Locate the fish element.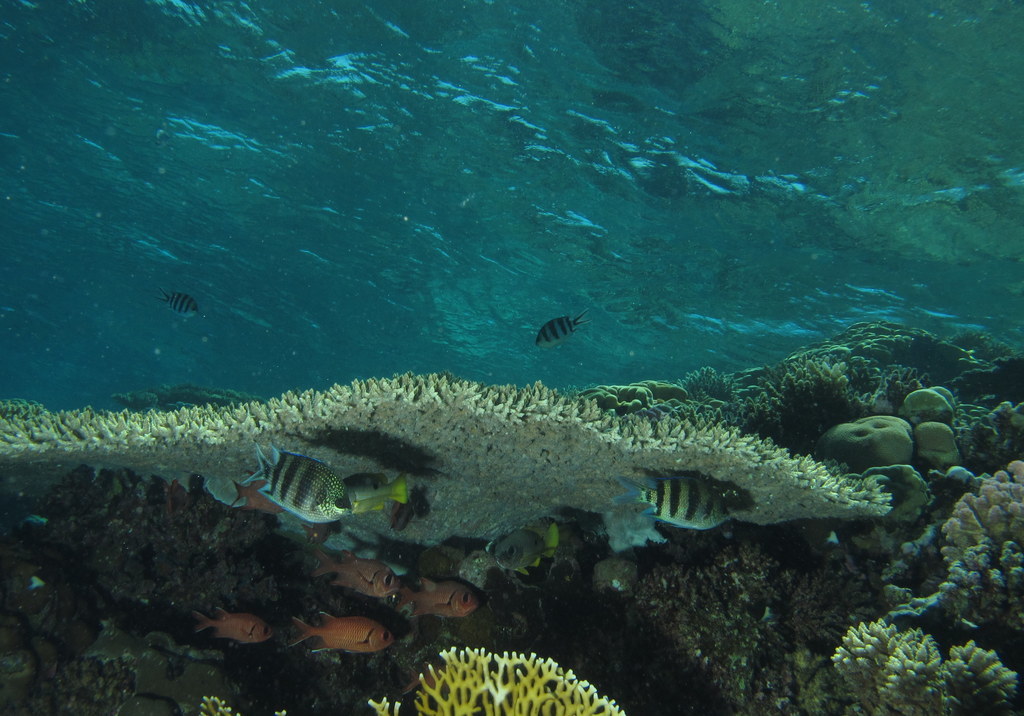
Element bbox: Rect(198, 609, 280, 645).
